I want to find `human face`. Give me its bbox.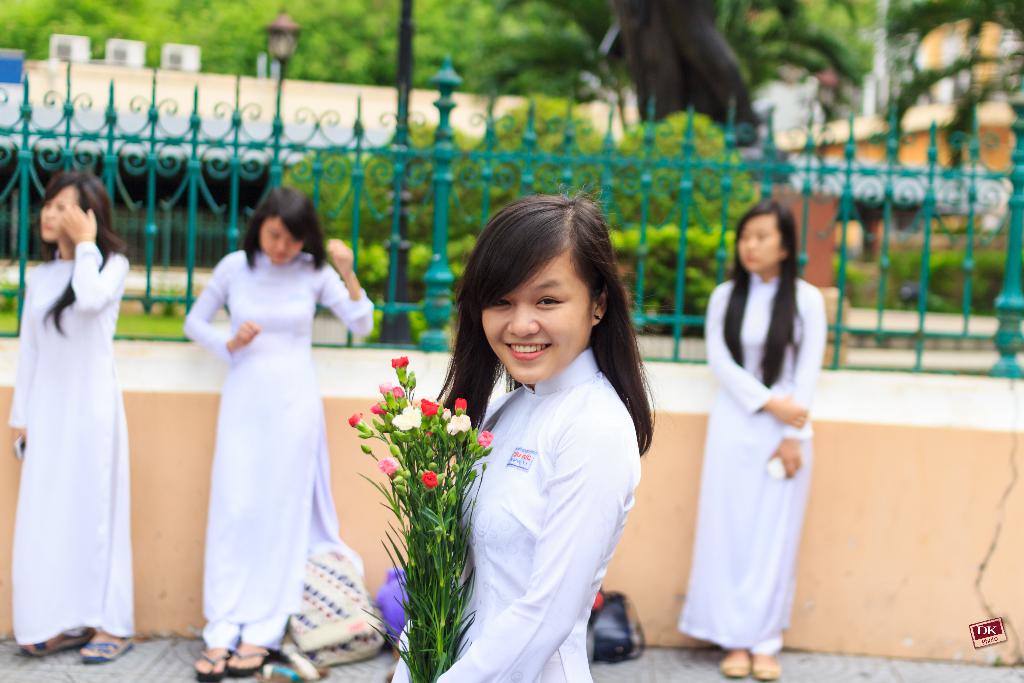
select_region(40, 187, 76, 243).
